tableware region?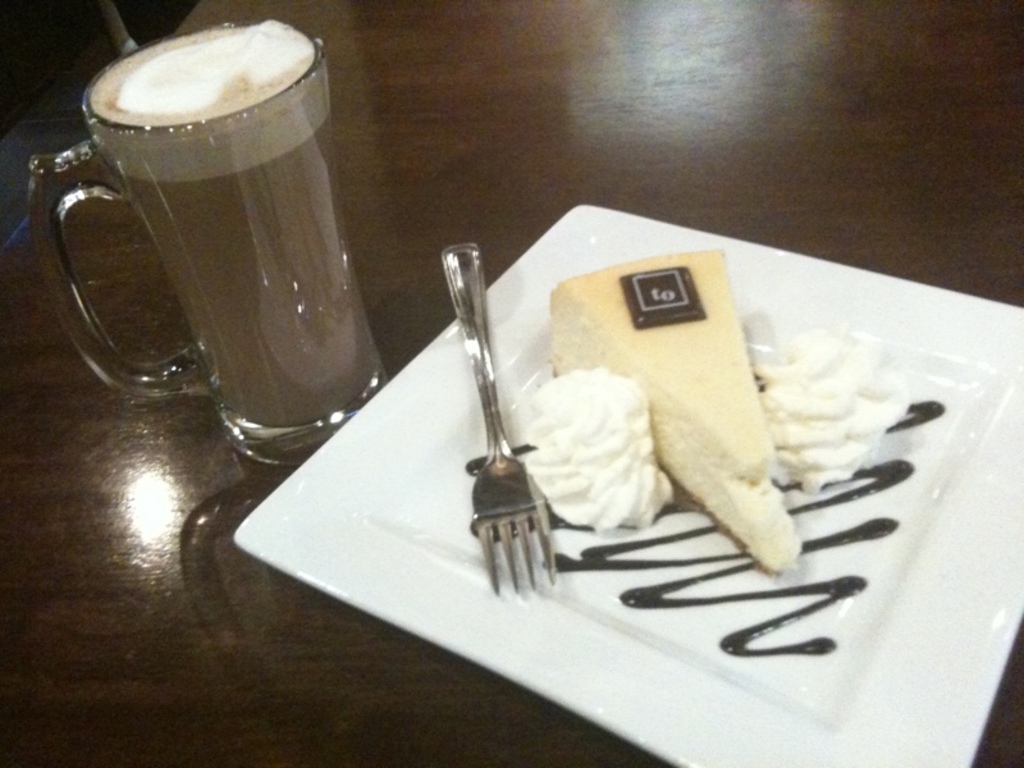
detection(232, 204, 1023, 767)
